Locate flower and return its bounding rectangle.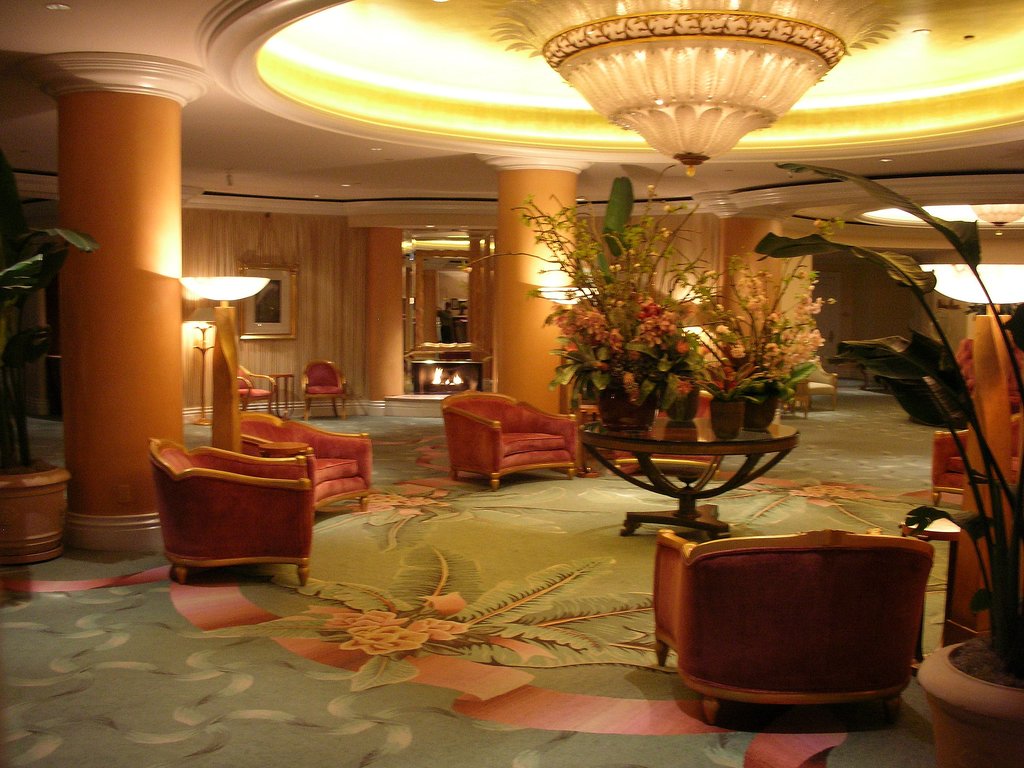
622 373 634 381.
